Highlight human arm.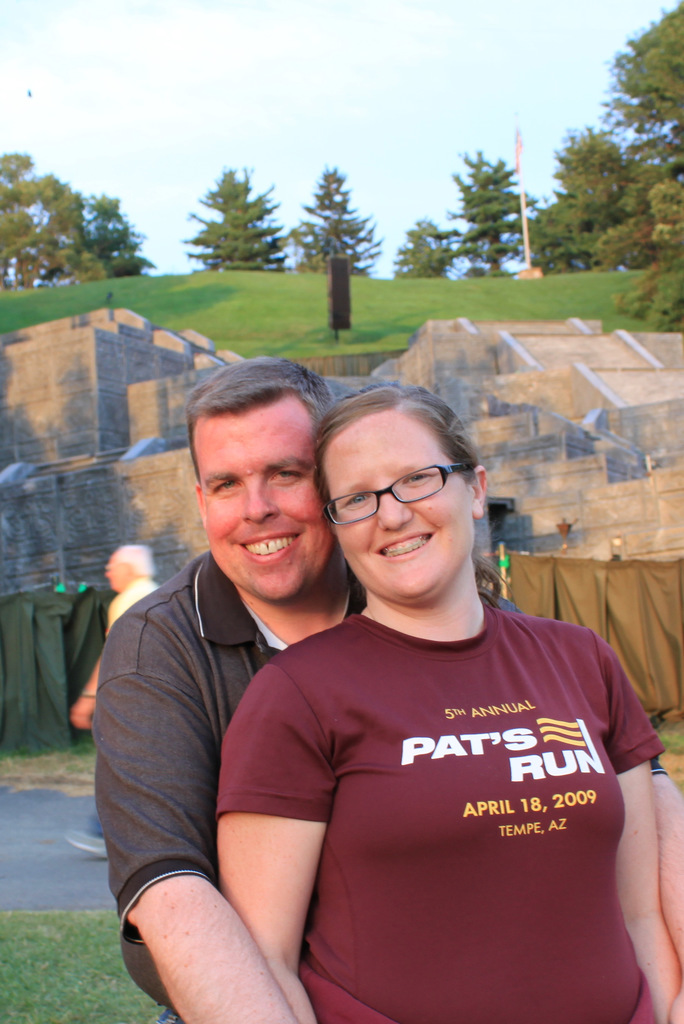
Highlighted region: x1=205, y1=659, x2=339, y2=1022.
